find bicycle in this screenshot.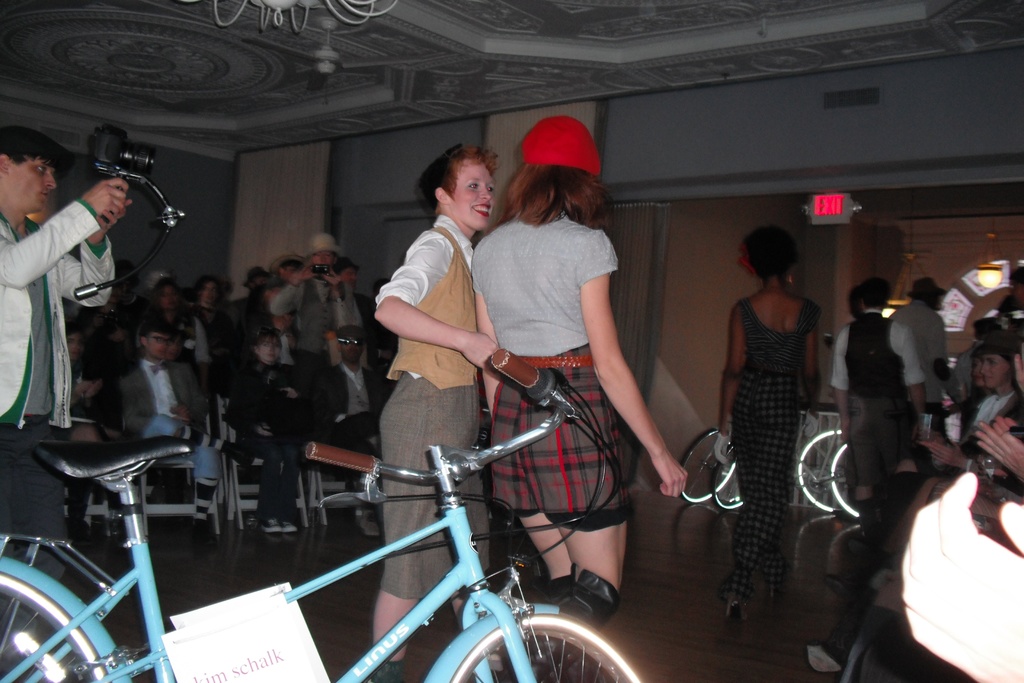
The bounding box for bicycle is [786, 424, 858, 525].
